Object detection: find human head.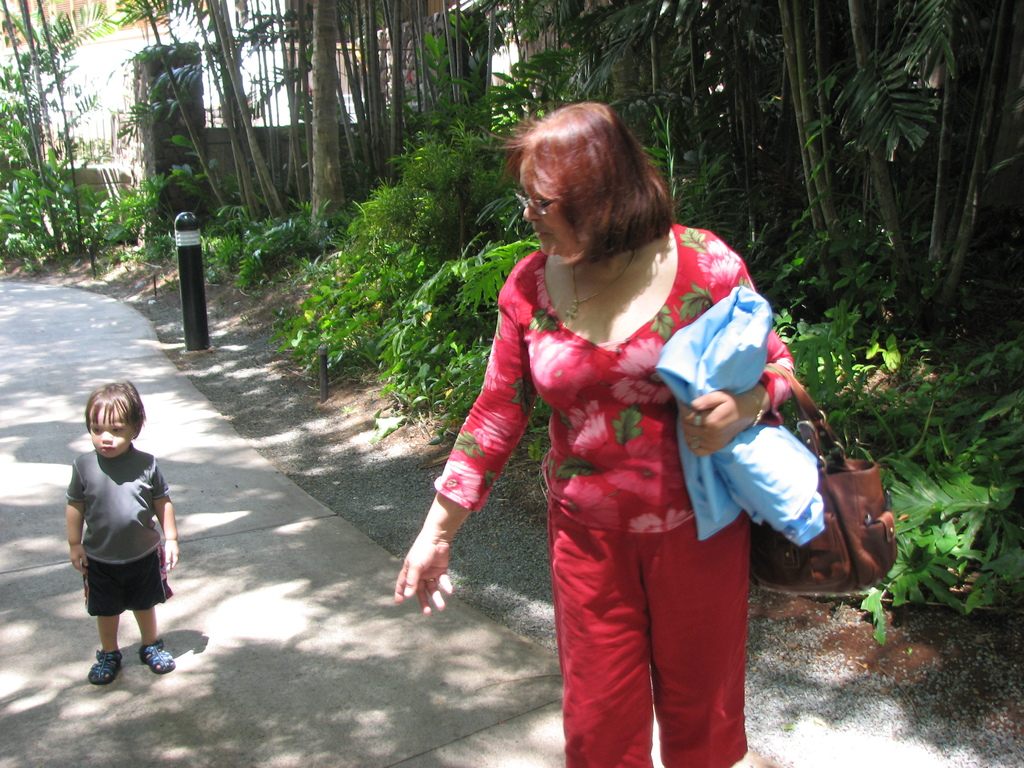
detection(493, 99, 674, 272).
